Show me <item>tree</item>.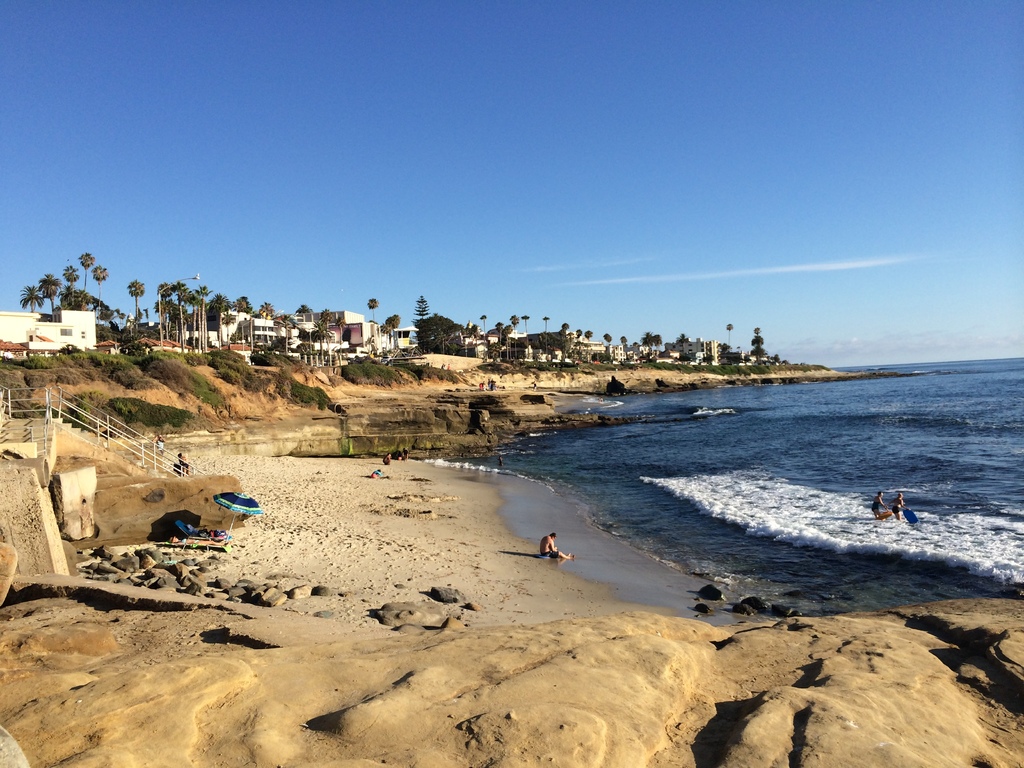
<item>tree</item> is here: 93:265:109:308.
